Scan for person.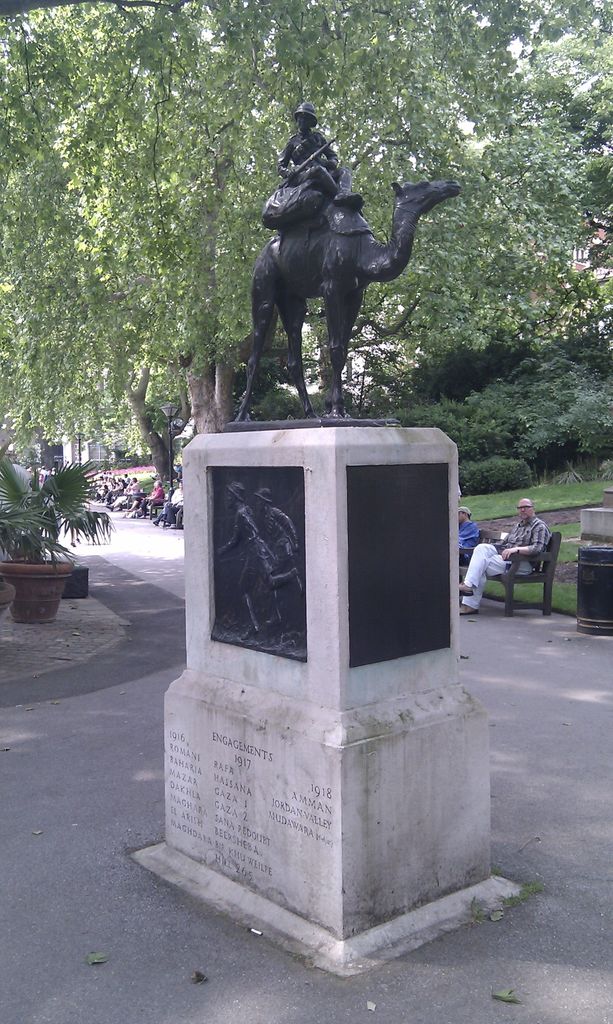
Scan result: detection(465, 495, 547, 610).
